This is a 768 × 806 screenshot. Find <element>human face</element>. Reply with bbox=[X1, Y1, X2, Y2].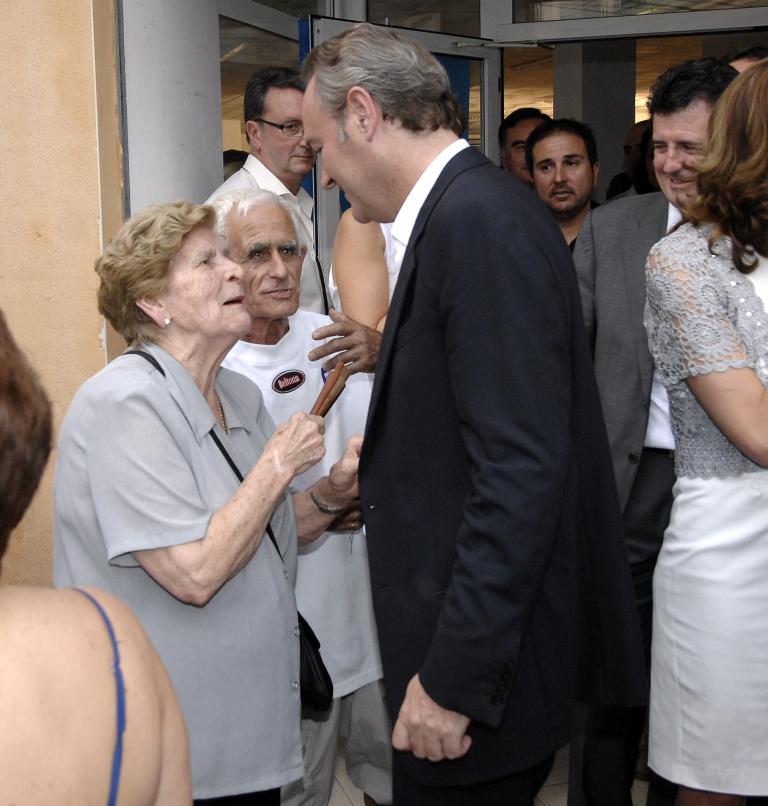
bbox=[227, 202, 306, 319].
